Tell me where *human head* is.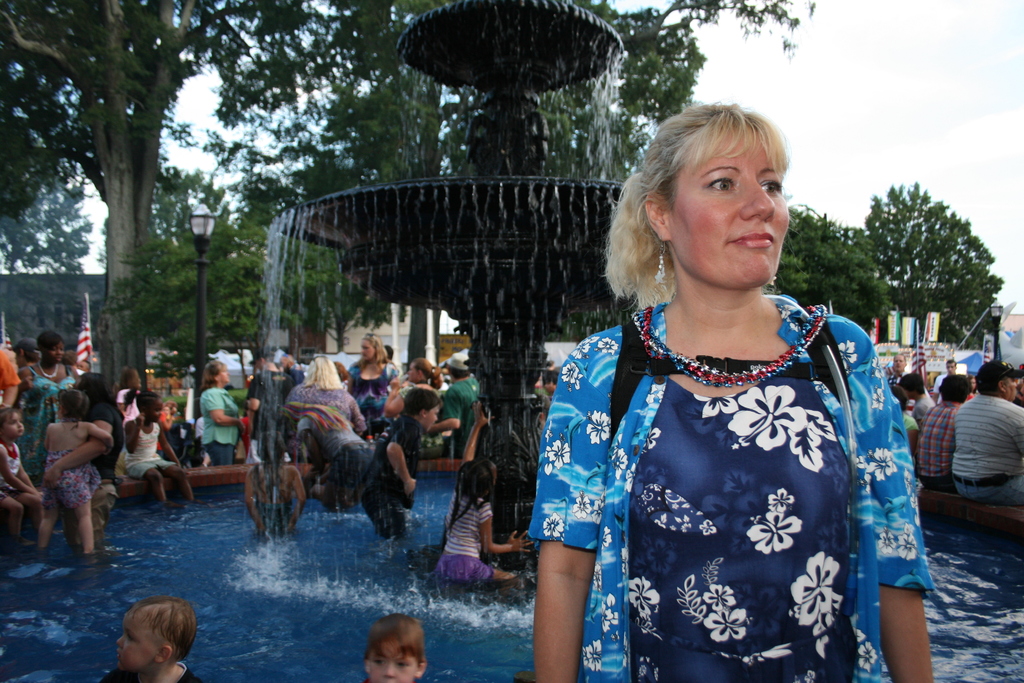
*human head* is at <region>383, 344, 399, 358</region>.
